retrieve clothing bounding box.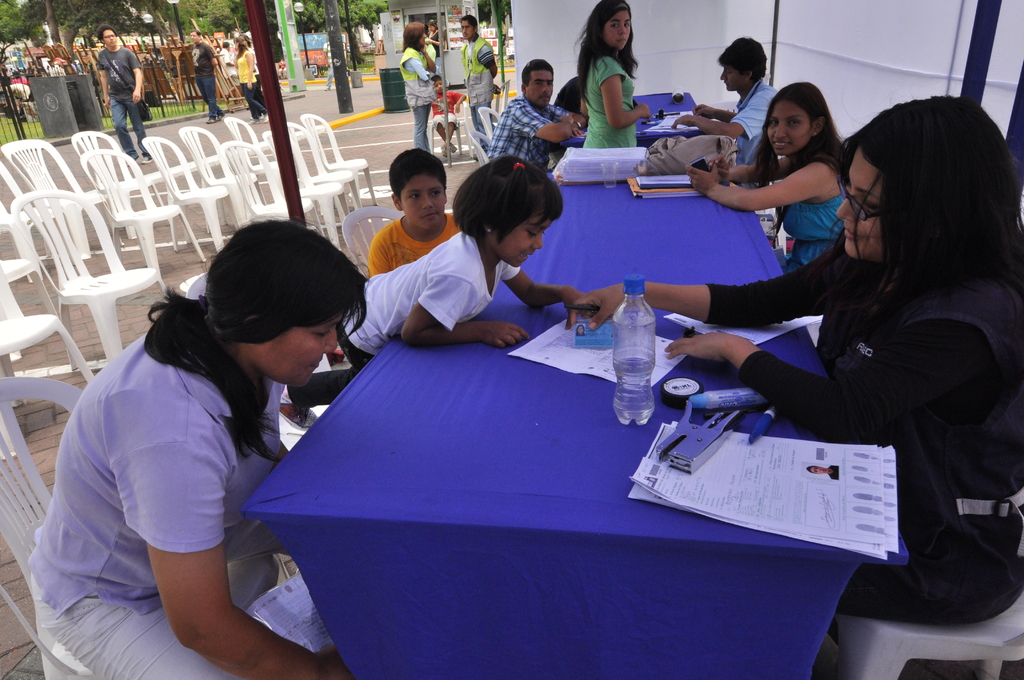
Bounding box: left=399, top=46, right=434, bottom=150.
